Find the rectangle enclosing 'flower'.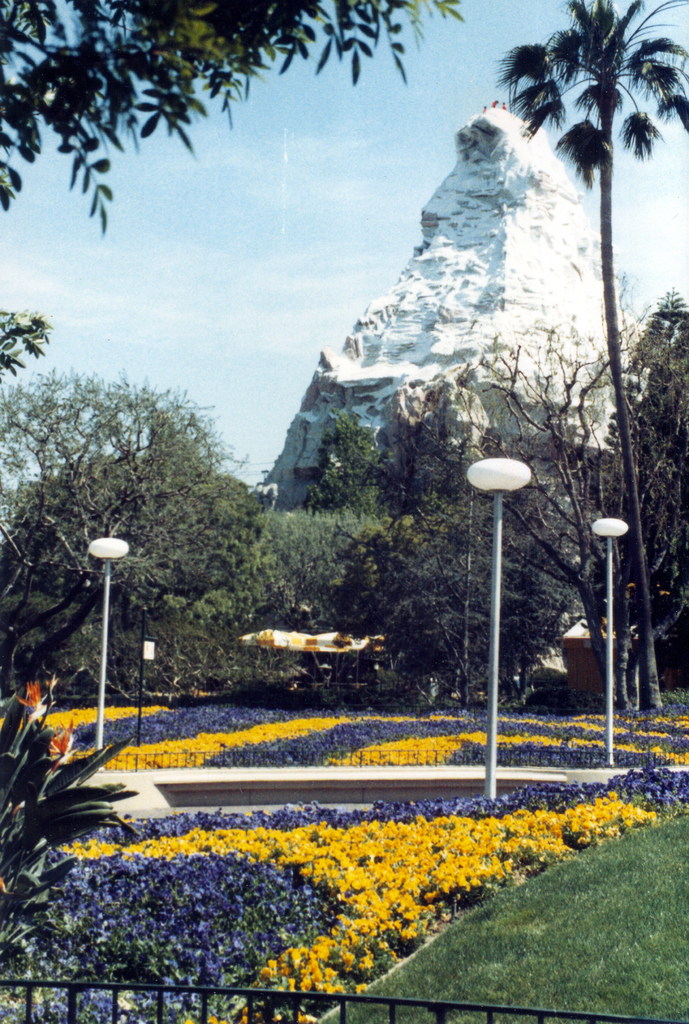
396, 923, 422, 944.
